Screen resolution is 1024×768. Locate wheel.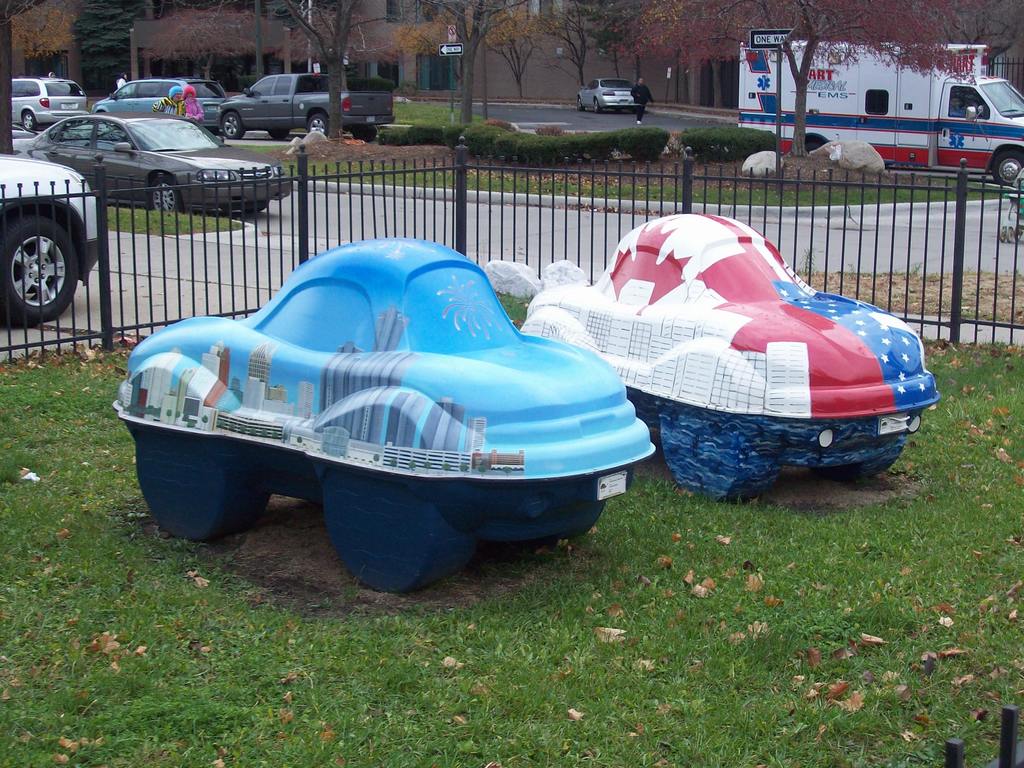
[x1=269, y1=129, x2=289, y2=140].
